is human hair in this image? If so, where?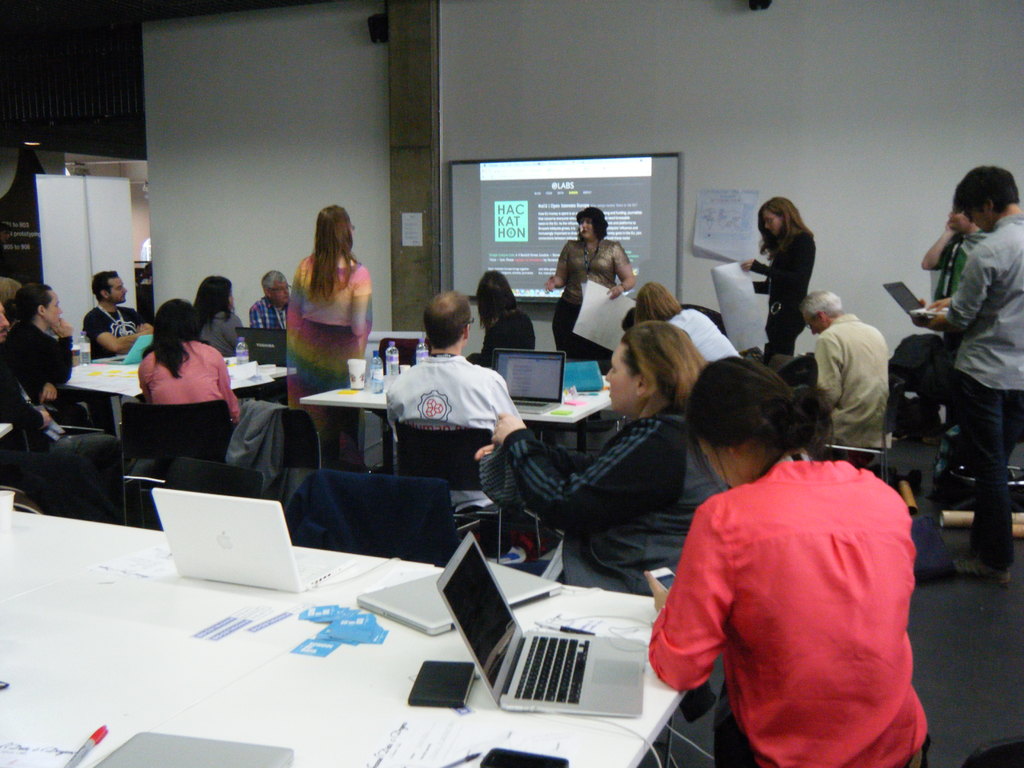
Yes, at 142 298 198 383.
